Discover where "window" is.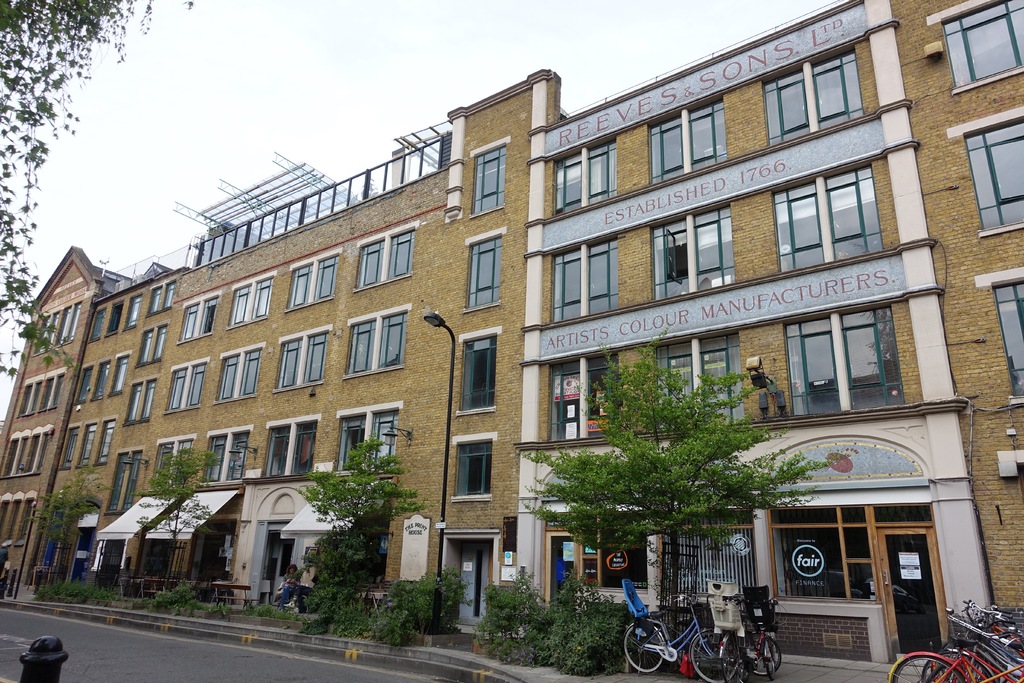
Discovered at 333, 404, 403, 470.
